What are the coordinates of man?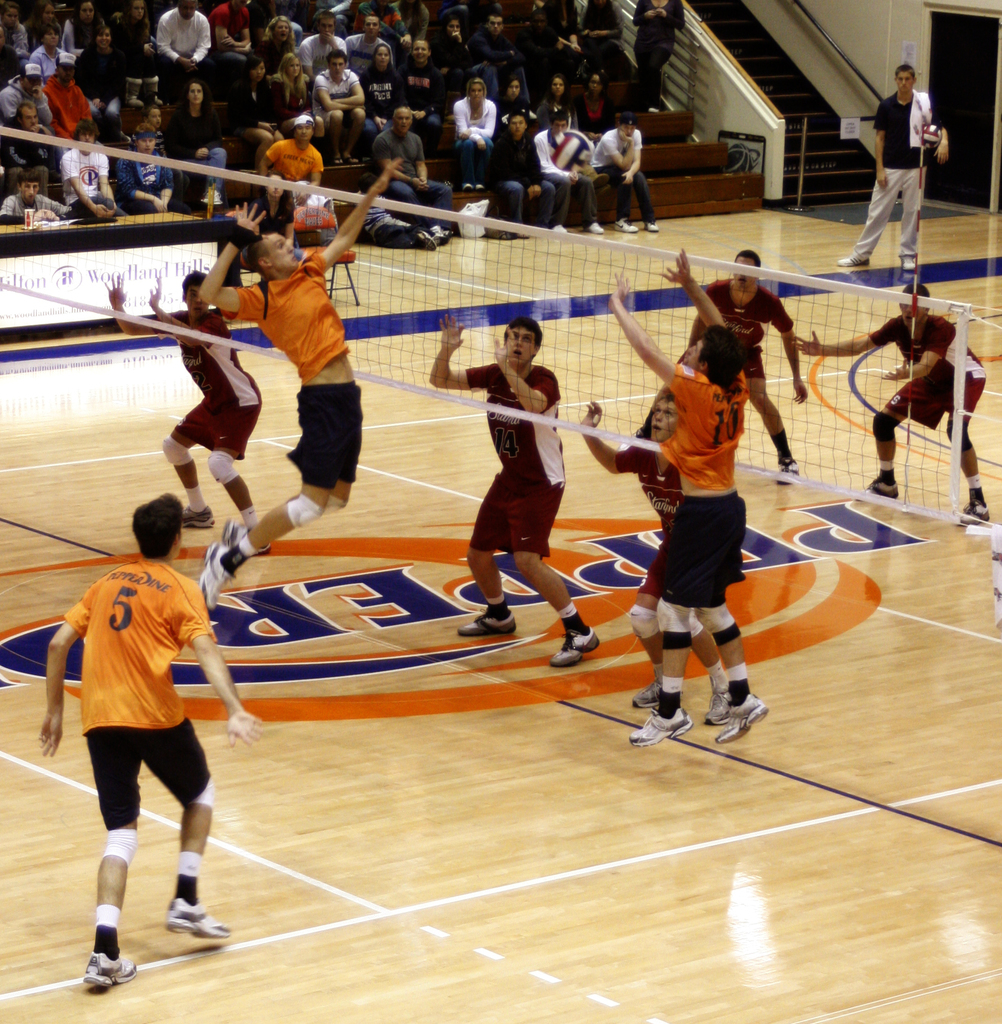
(431, 314, 600, 670).
